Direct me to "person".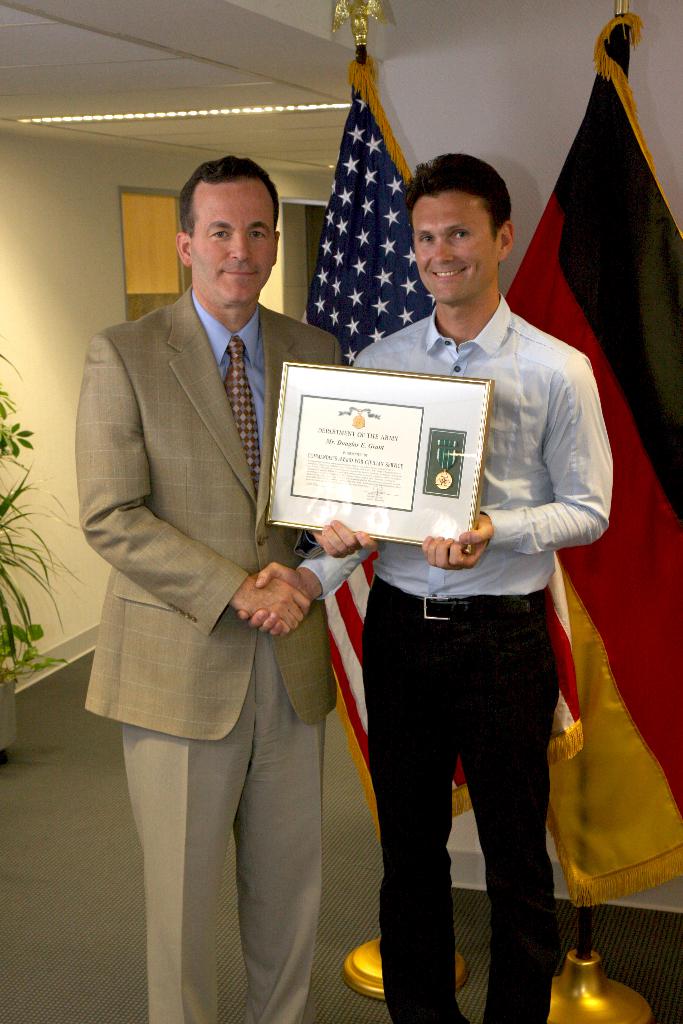
Direction: bbox=[81, 155, 341, 1023].
